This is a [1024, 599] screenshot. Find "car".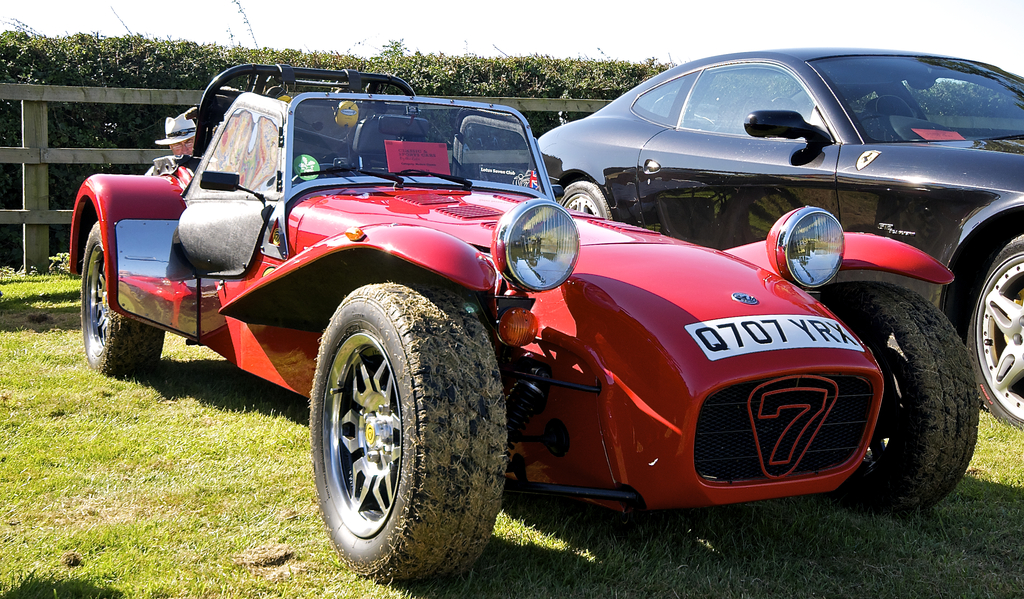
Bounding box: BBox(70, 58, 841, 553).
